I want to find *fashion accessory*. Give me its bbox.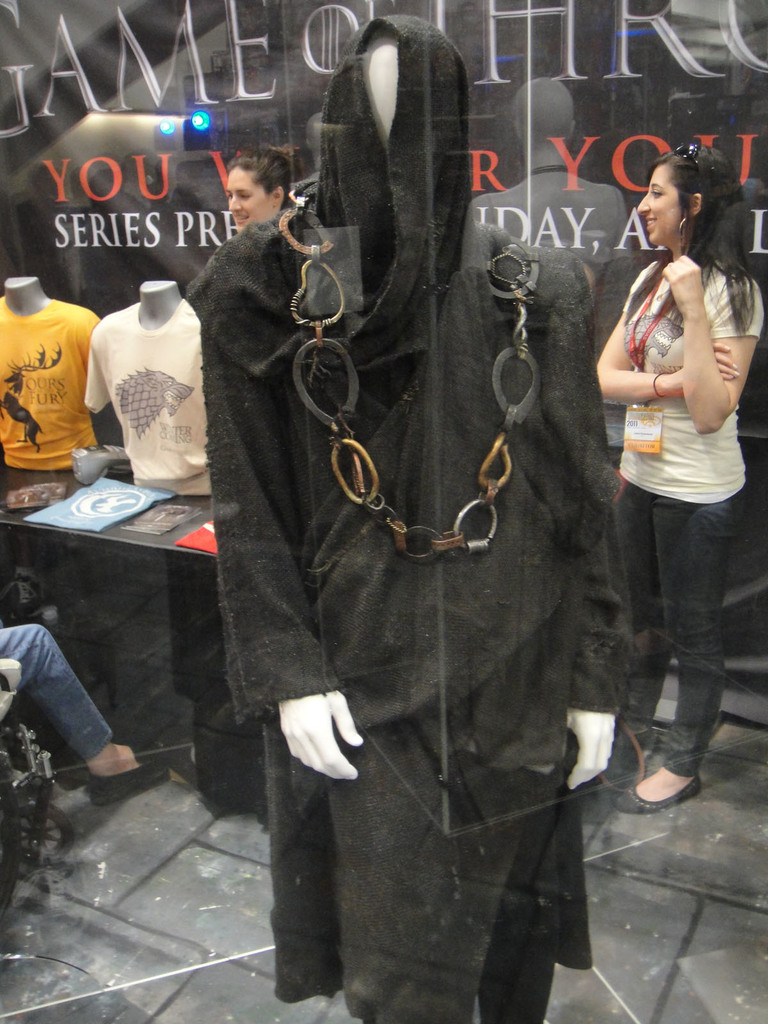
[x1=88, y1=746, x2=171, y2=802].
